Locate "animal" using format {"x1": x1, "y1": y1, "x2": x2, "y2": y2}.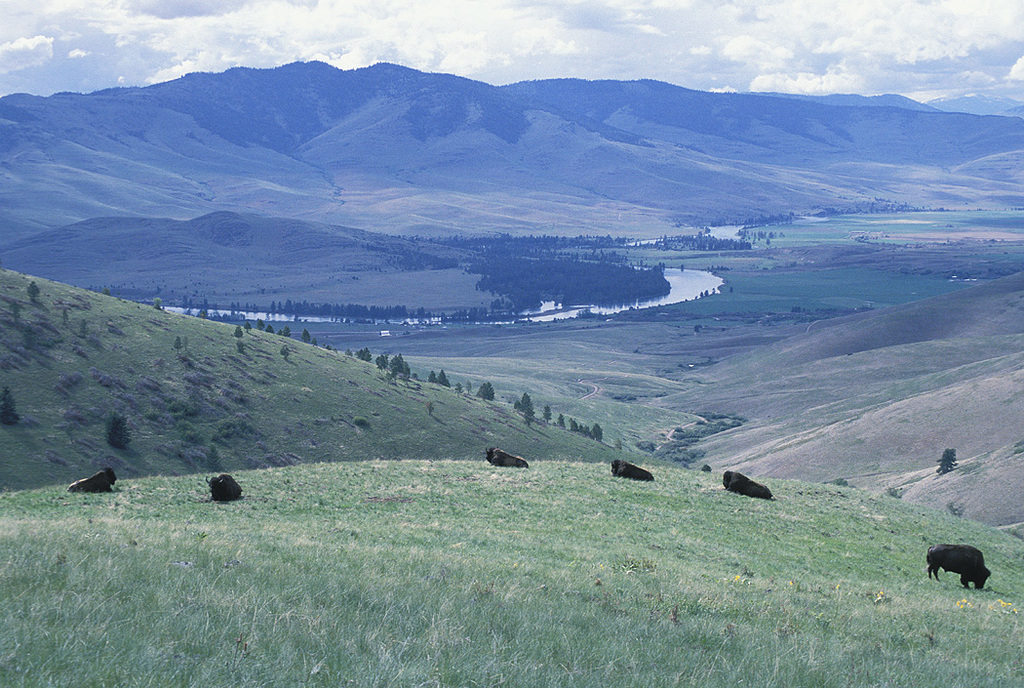
{"x1": 61, "y1": 465, "x2": 118, "y2": 499}.
